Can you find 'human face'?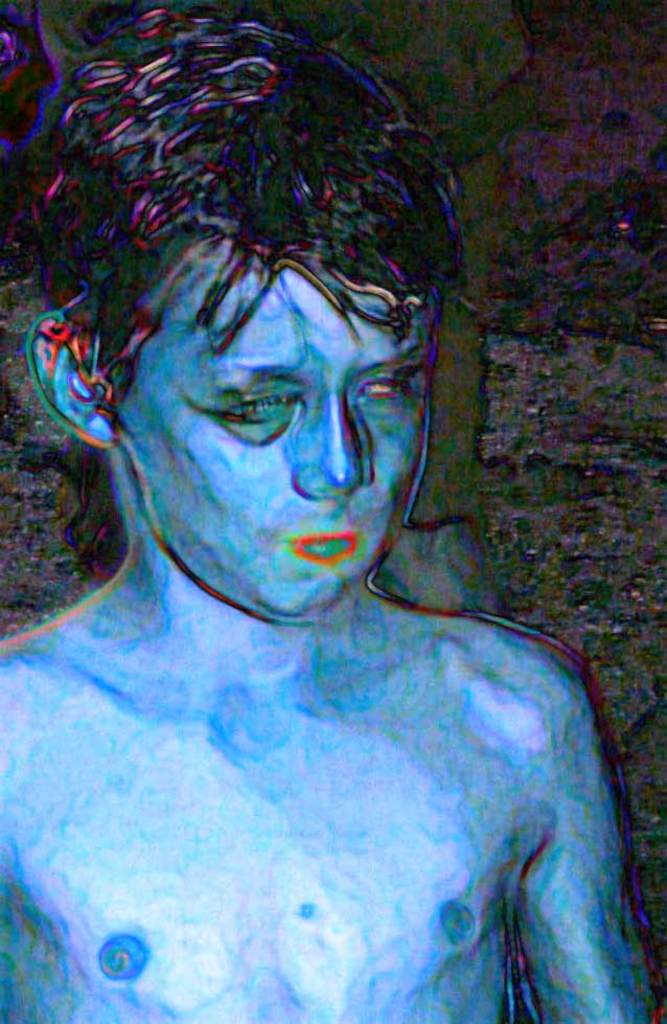
Yes, bounding box: crop(109, 233, 428, 612).
